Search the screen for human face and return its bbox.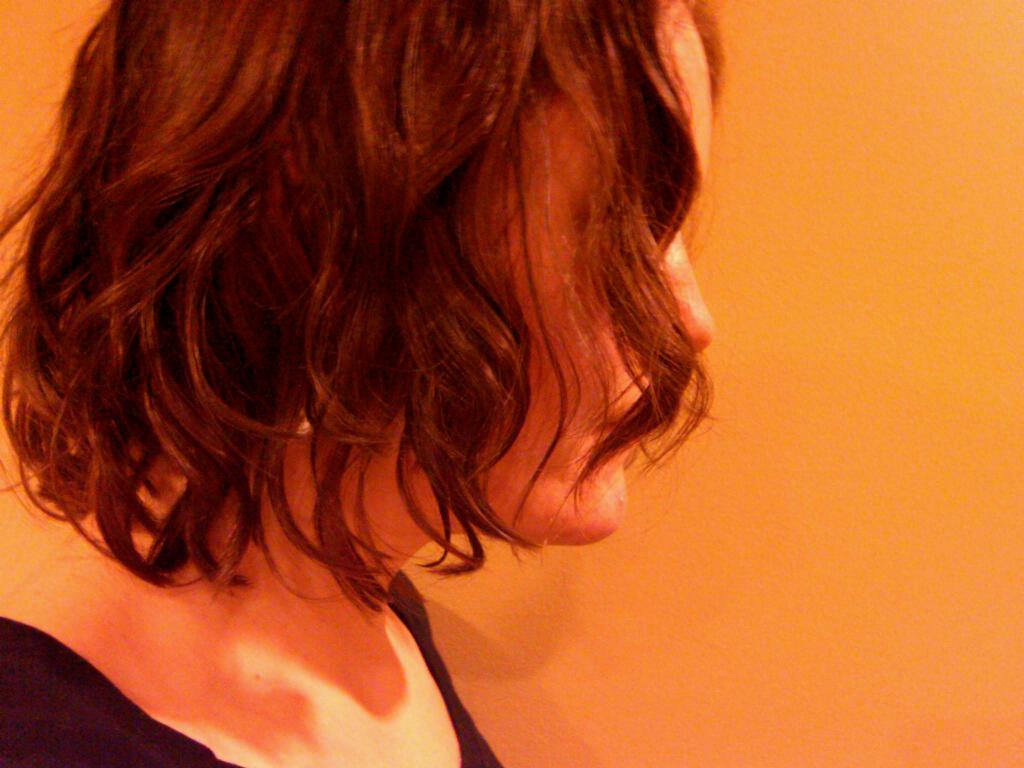
Found: <region>423, 0, 741, 538</region>.
